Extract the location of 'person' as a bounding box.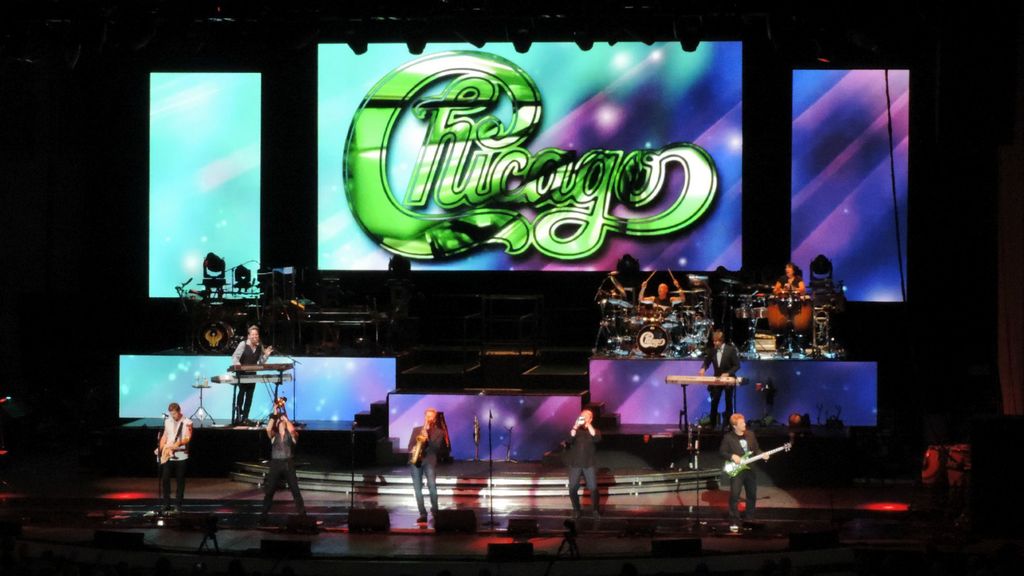
[x1=141, y1=380, x2=185, y2=488].
